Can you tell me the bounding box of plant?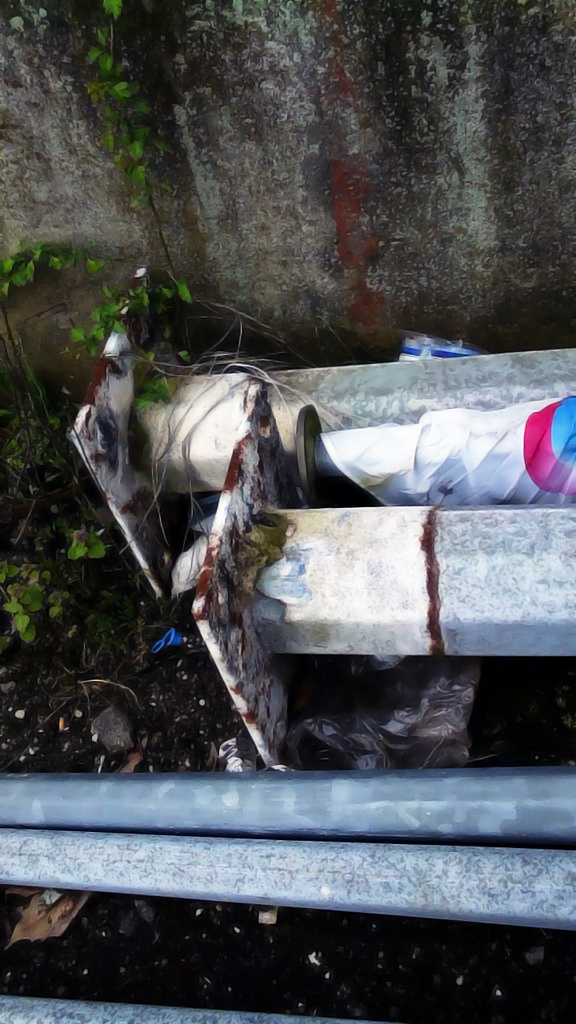
box=[0, 244, 102, 307].
